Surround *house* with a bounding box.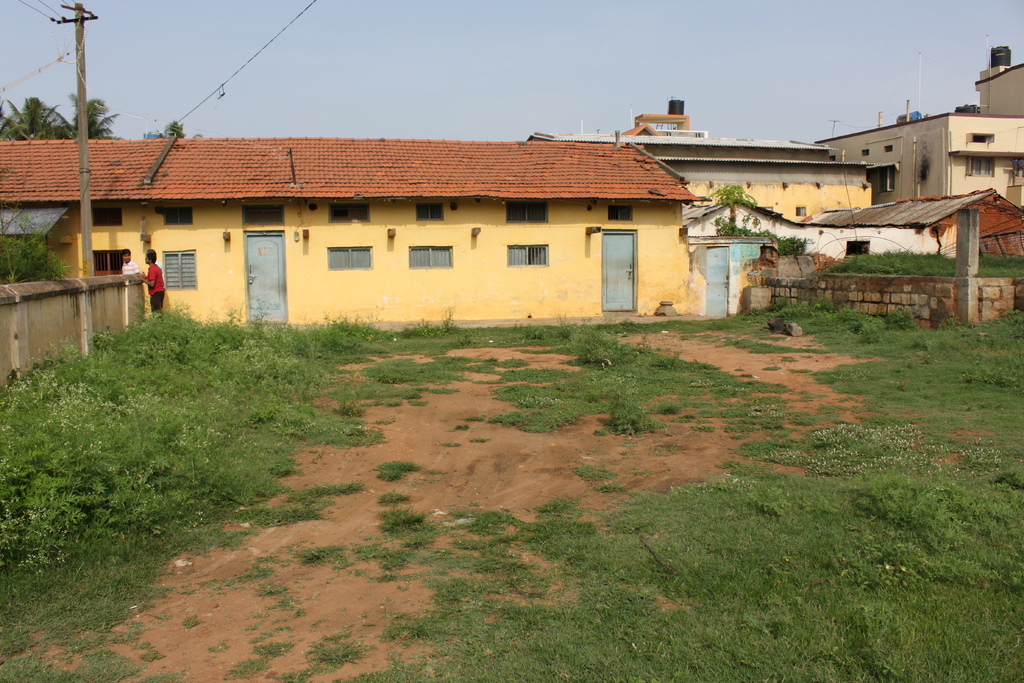
515/104/893/323.
